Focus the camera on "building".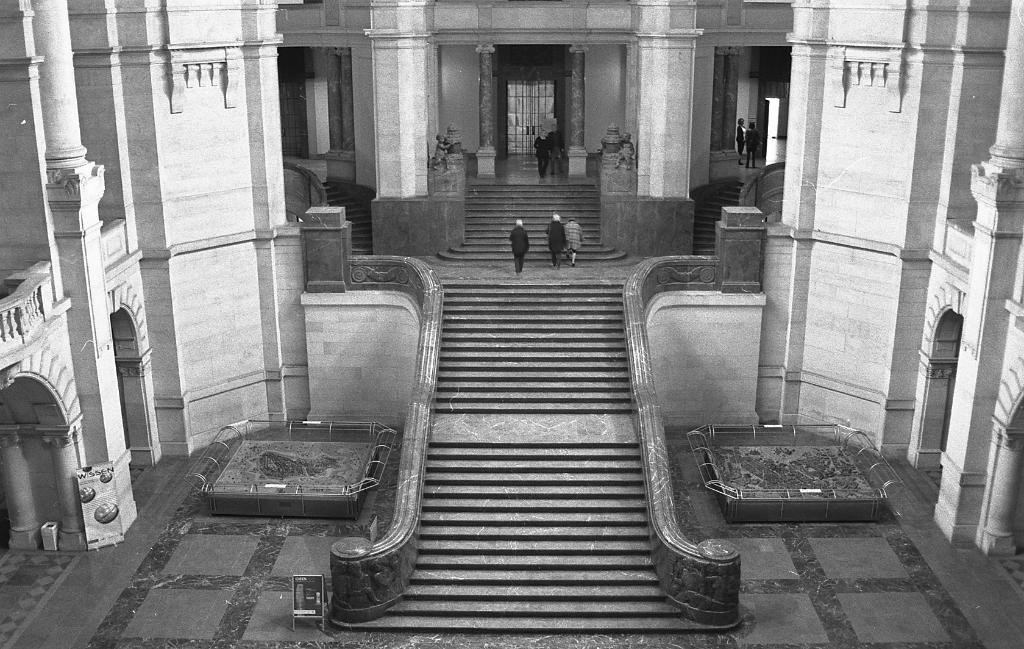
Focus region: region(0, 0, 1023, 648).
